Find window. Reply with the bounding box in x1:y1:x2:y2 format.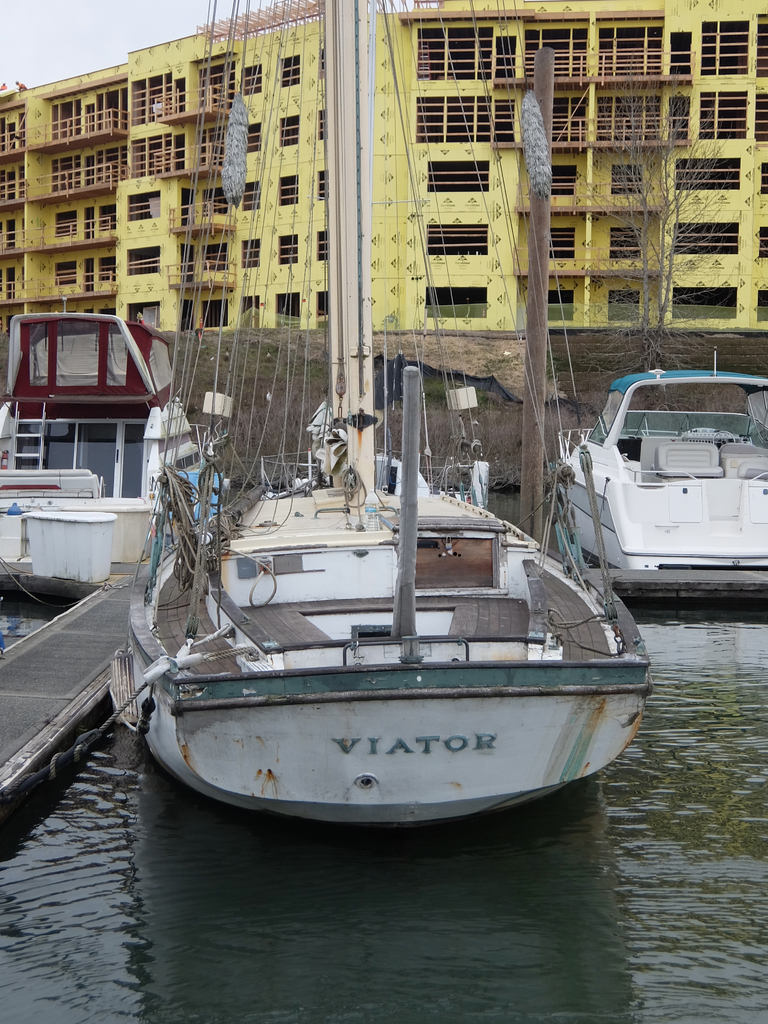
100:204:119:230.
